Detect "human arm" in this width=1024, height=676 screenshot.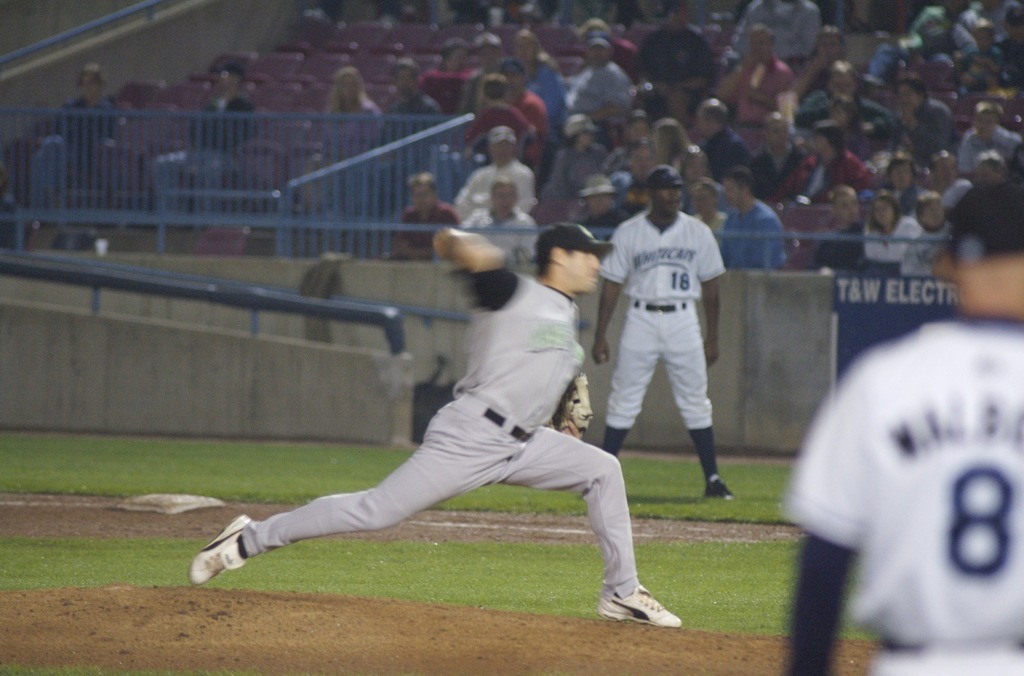
Detection: locate(595, 225, 636, 360).
